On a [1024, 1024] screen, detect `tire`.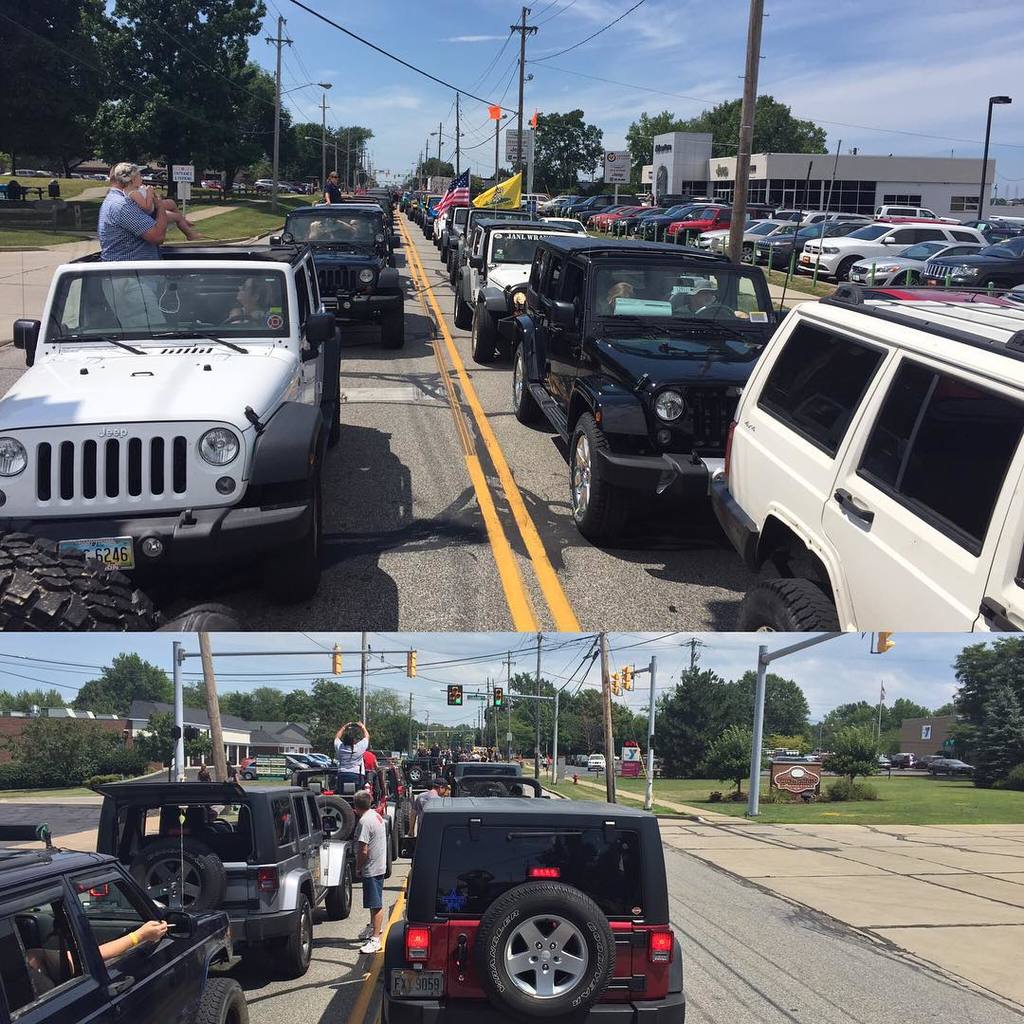
(x1=514, y1=340, x2=532, y2=416).
